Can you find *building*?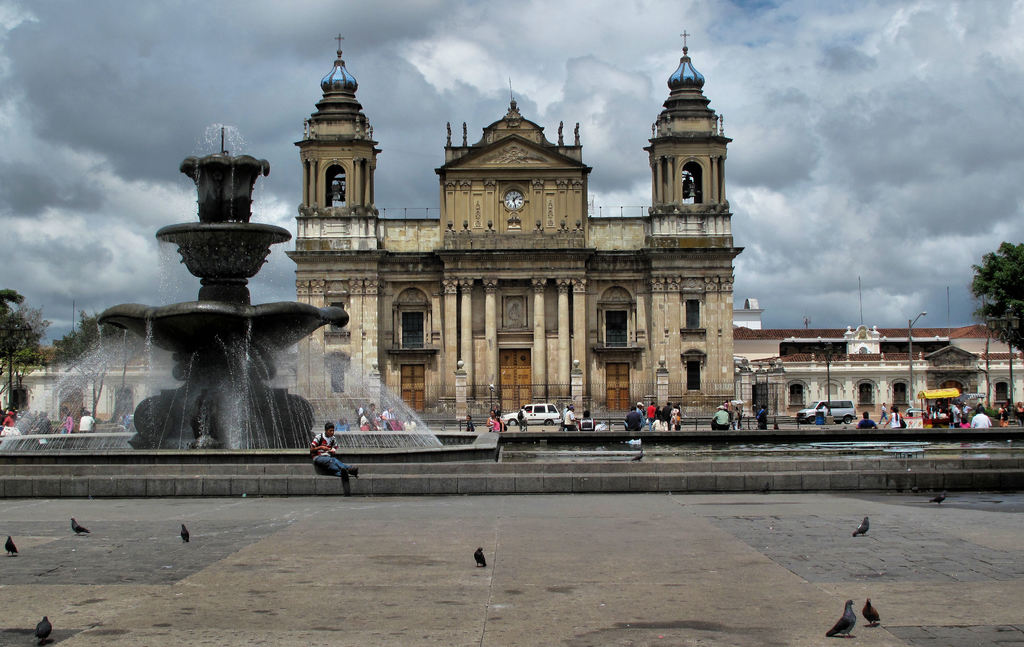
Yes, bounding box: select_region(280, 33, 743, 421).
